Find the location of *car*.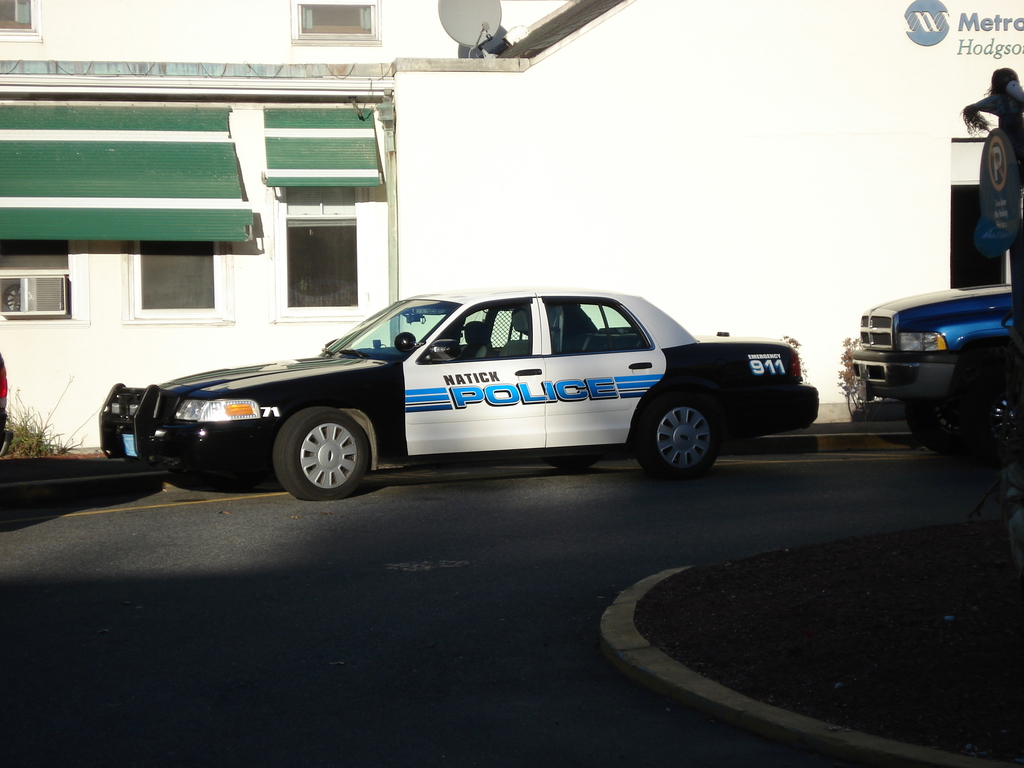
Location: bbox=(851, 280, 1014, 464).
